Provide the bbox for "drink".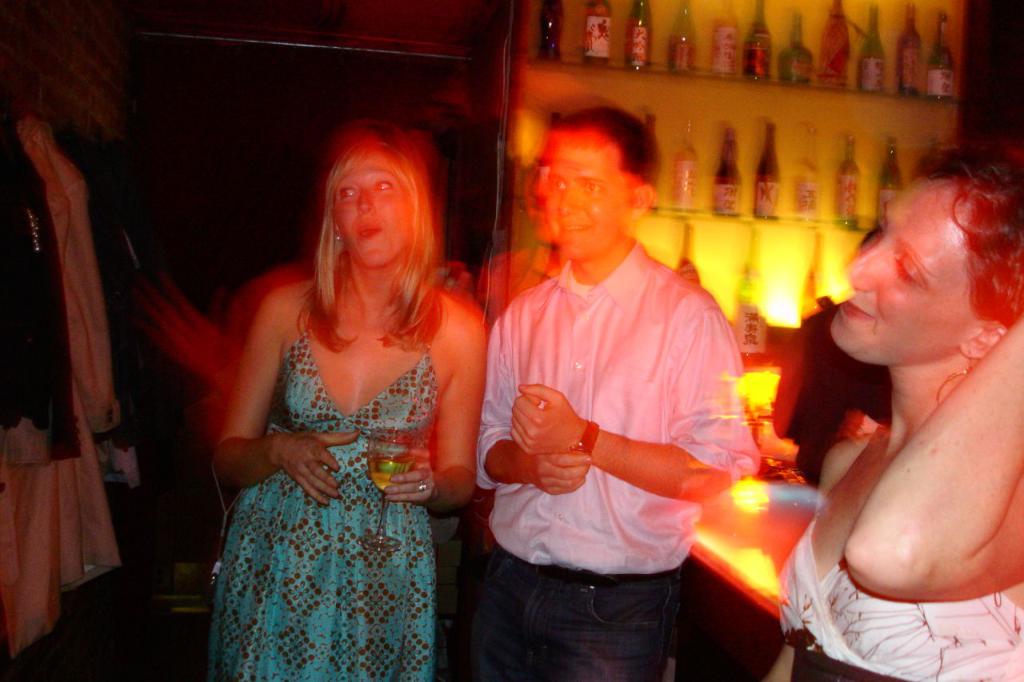
left=366, top=449, right=409, bottom=497.
